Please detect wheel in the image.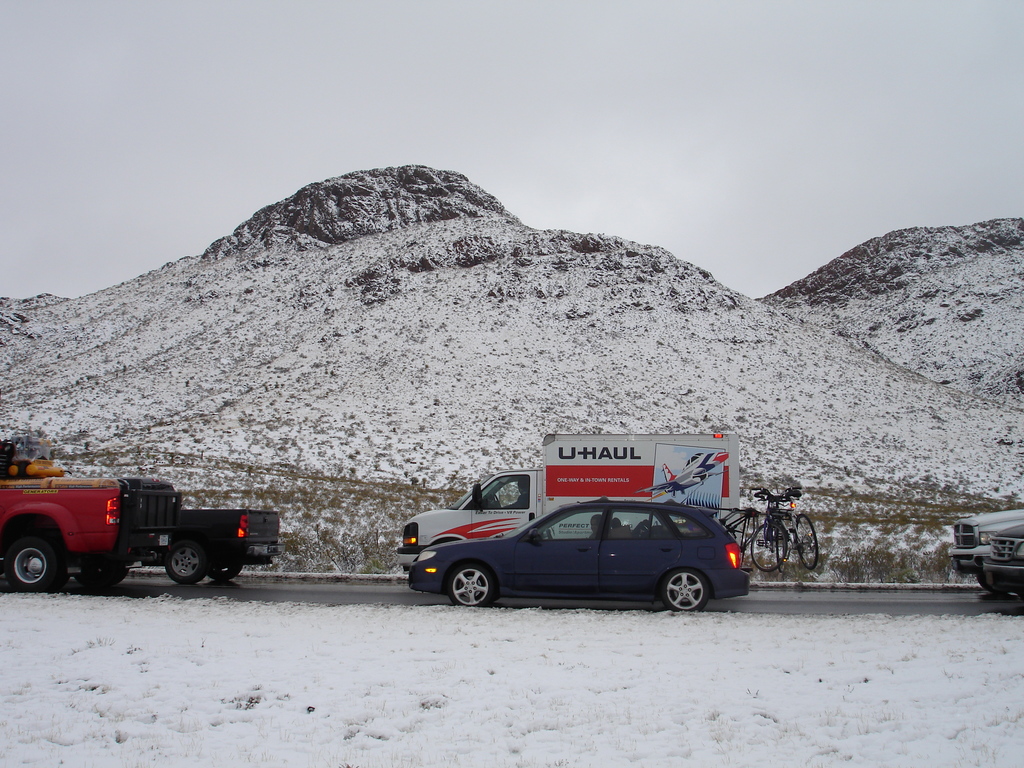
<bbox>79, 564, 127, 587</bbox>.
